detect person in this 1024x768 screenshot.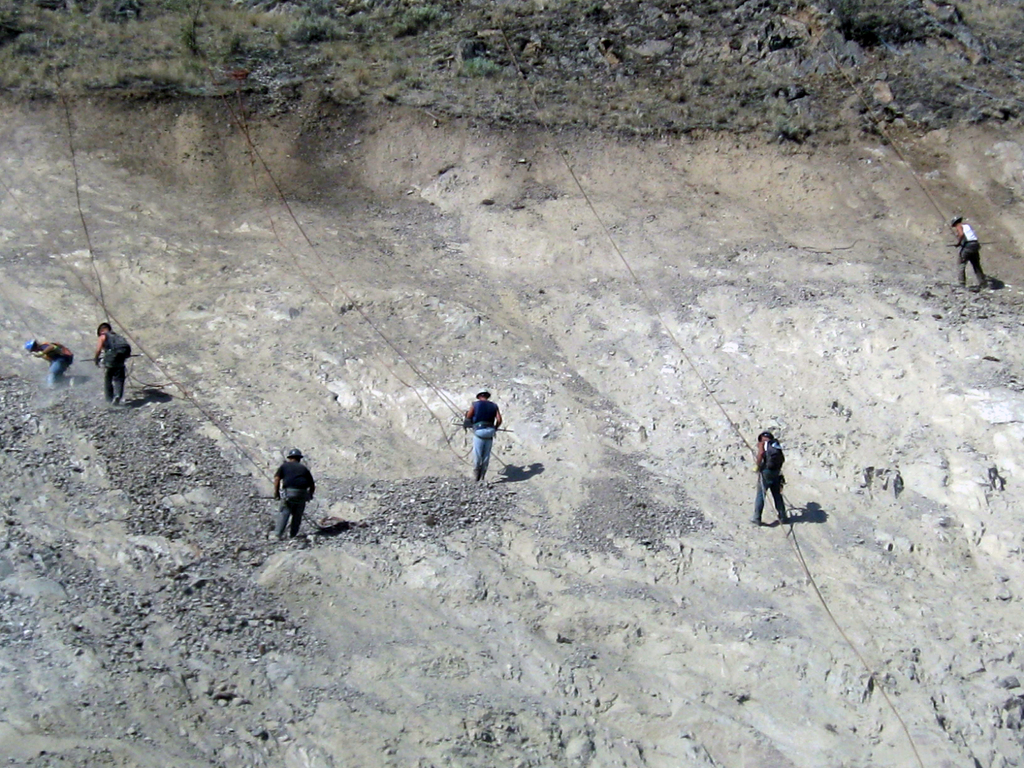
Detection: <box>92,319,132,402</box>.
